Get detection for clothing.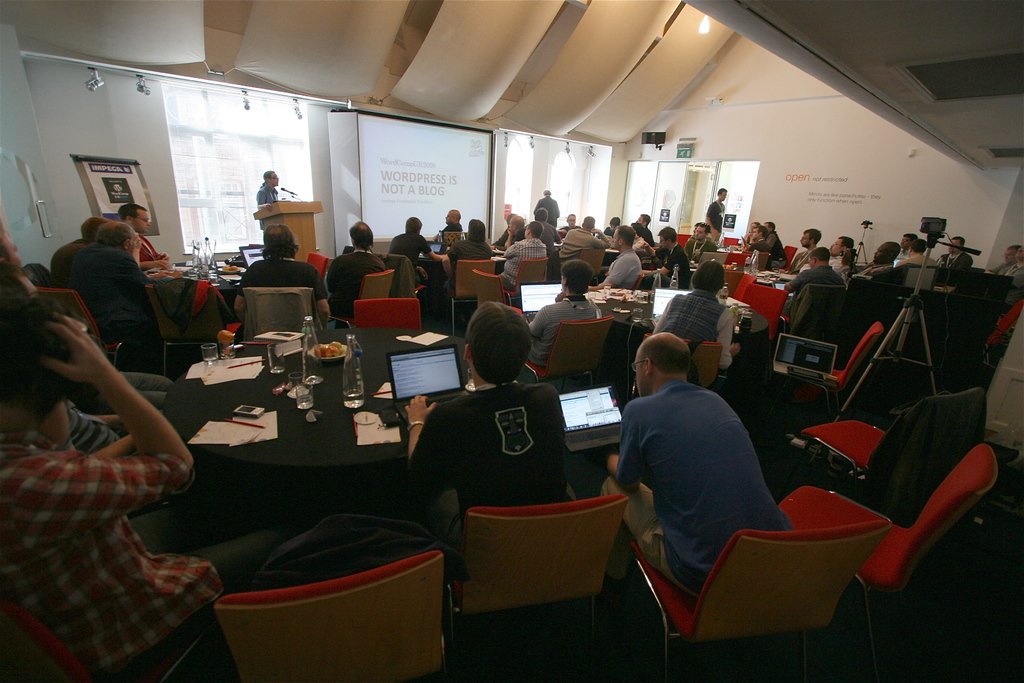
Detection: 234 256 330 303.
